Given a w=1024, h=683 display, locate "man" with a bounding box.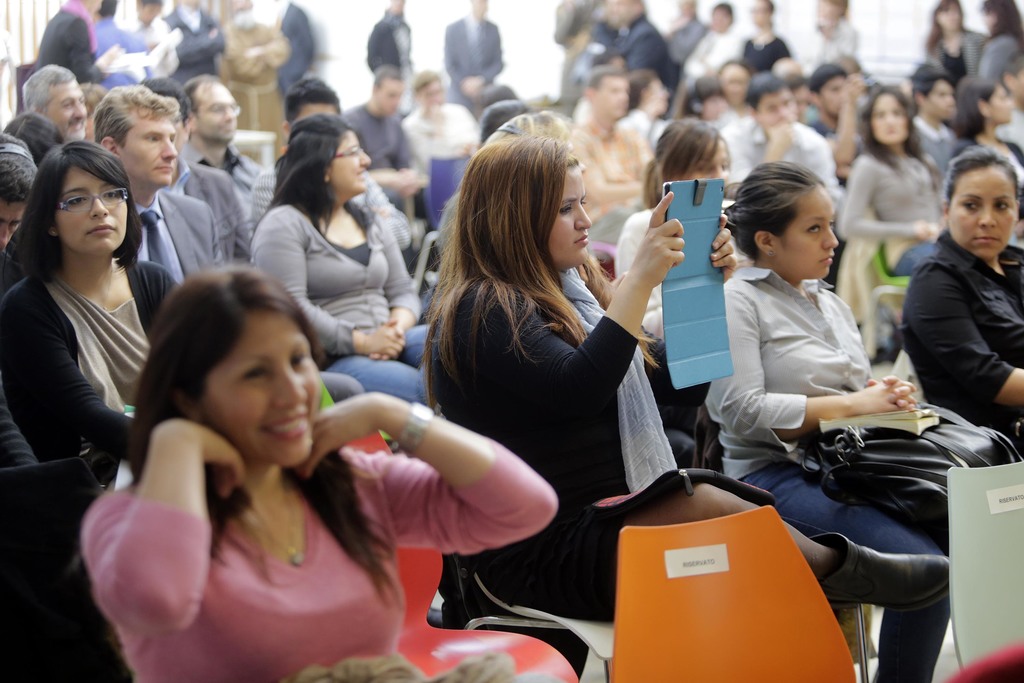
Located: [568, 63, 653, 247].
